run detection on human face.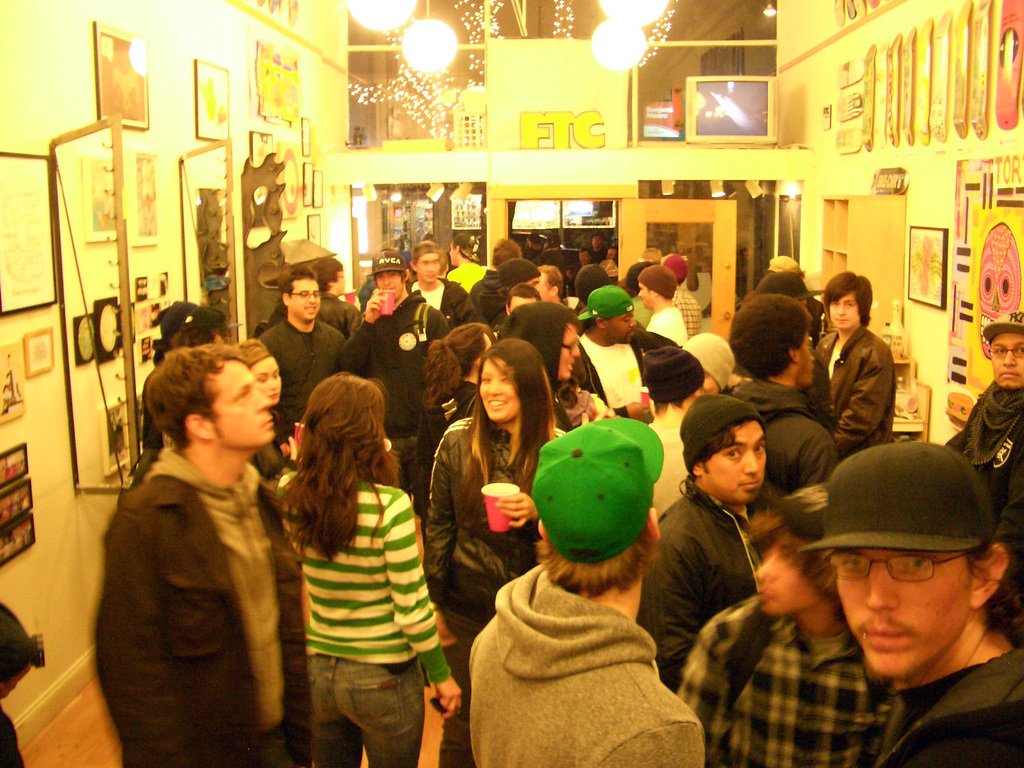
Result: [334,271,353,294].
